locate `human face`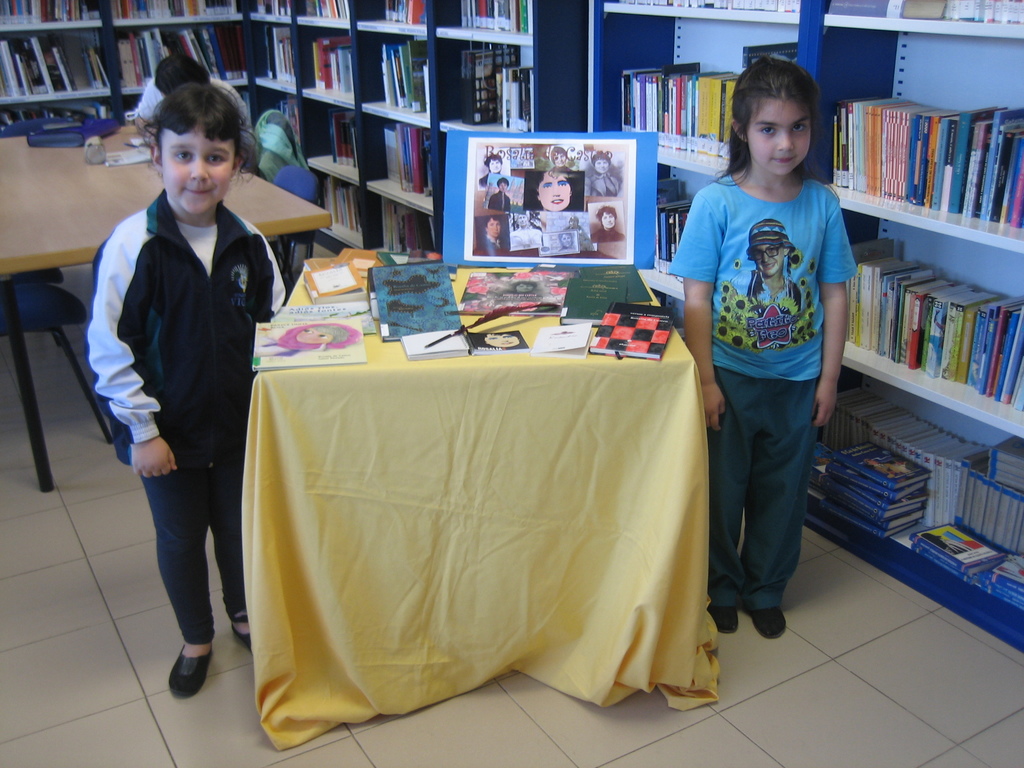
[x1=566, y1=218, x2=579, y2=227]
